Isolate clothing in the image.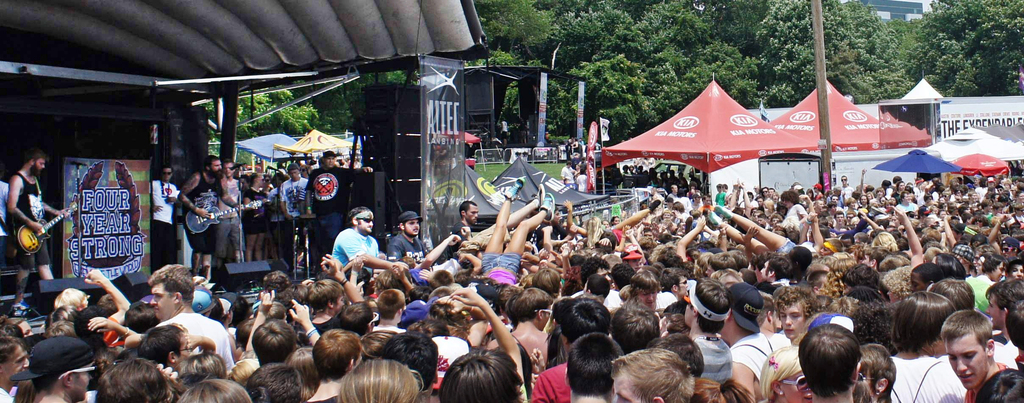
Isolated region: {"x1": 323, "y1": 217, "x2": 379, "y2": 289}.
